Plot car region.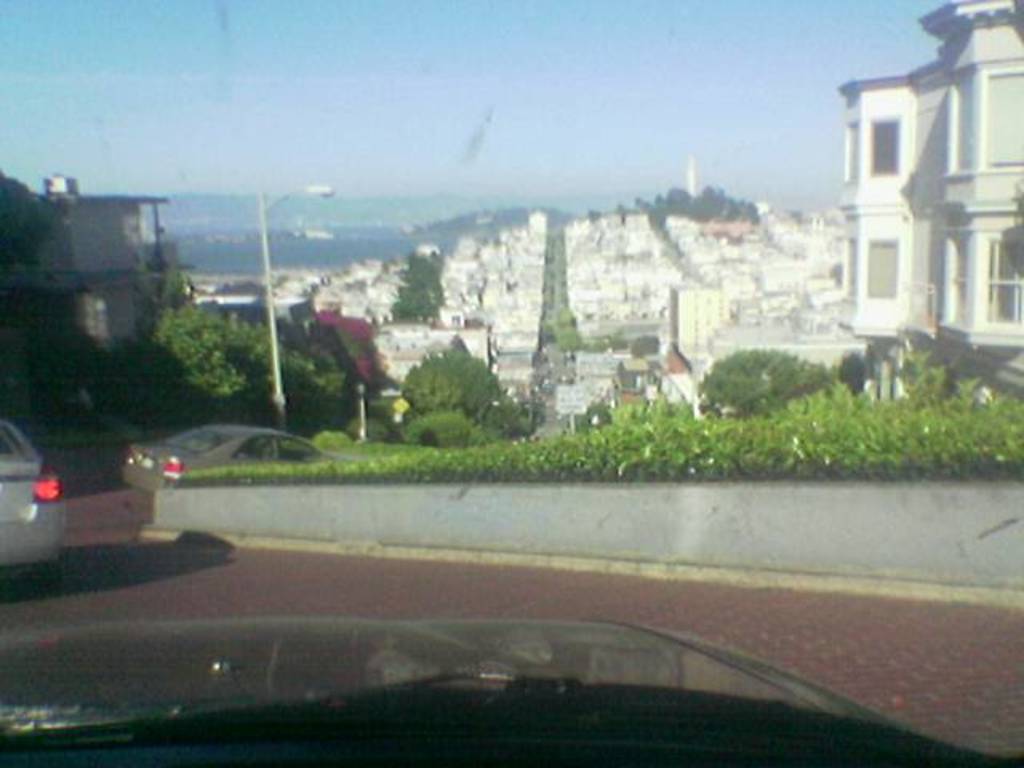
Plotted at bbox=[0, 608, 1022, 766].
